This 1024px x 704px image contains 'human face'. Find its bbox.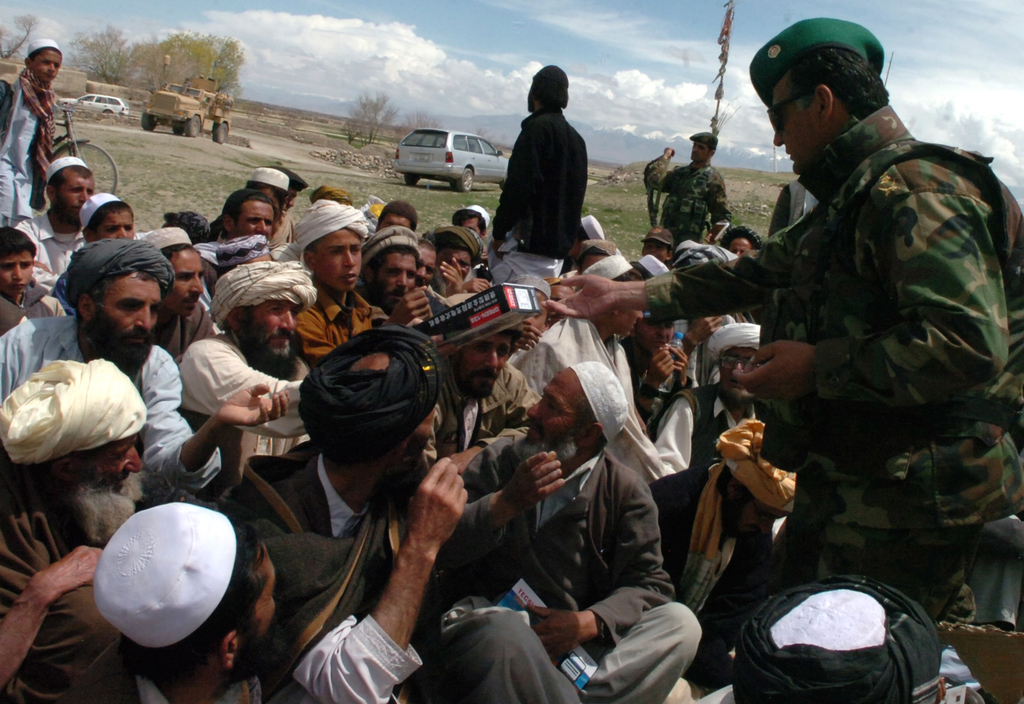
<region>691, 145, 708, 161</region>.
